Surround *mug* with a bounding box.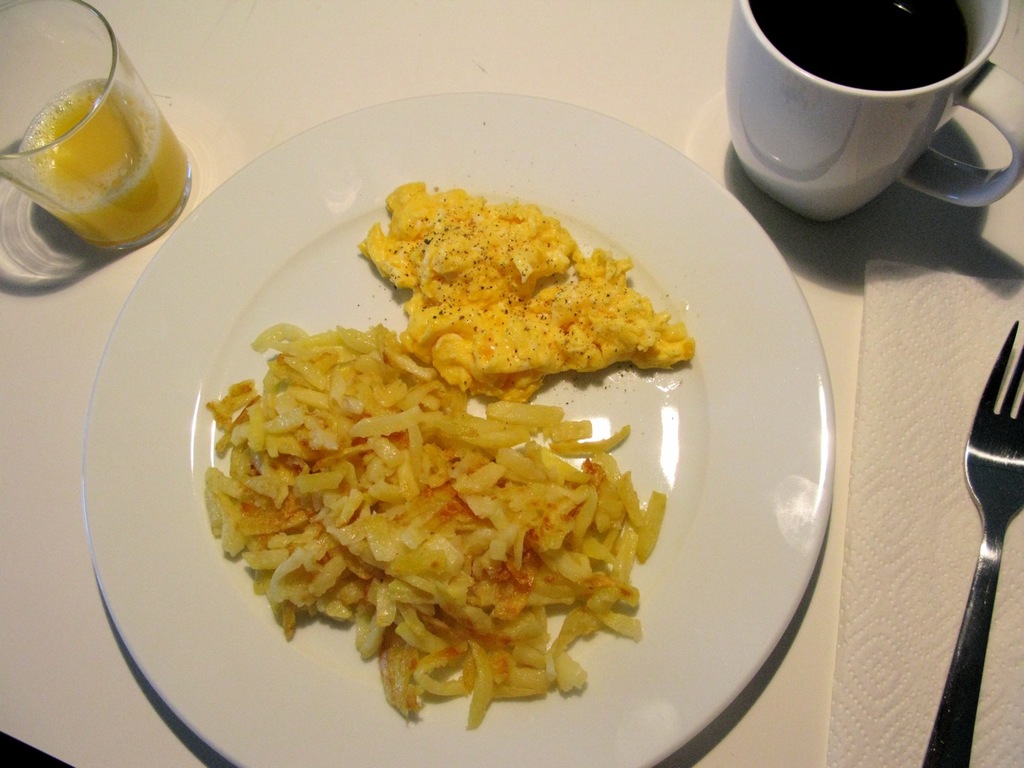
(727,0,1023,223).
